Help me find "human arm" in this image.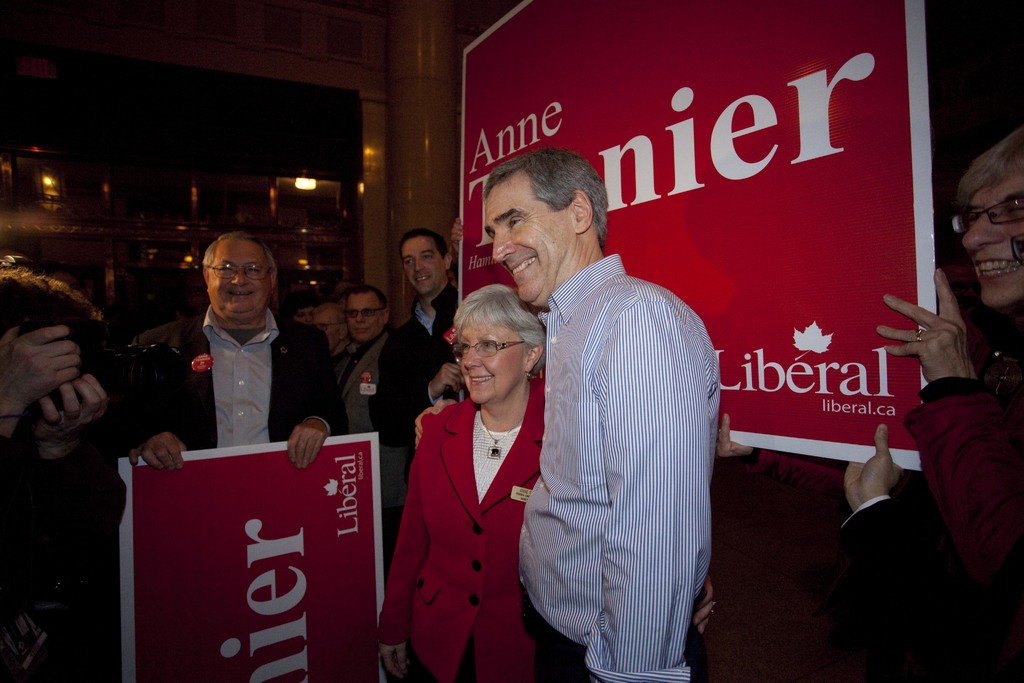
Found it: [367,334,467,446].
